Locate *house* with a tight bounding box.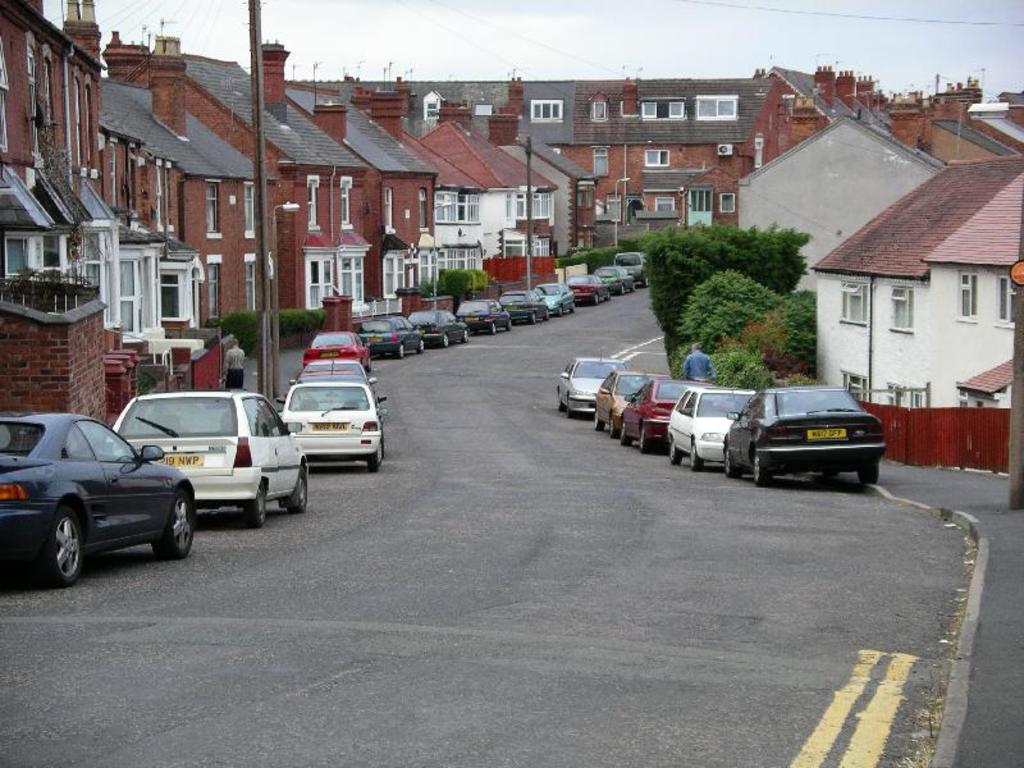
box=[317, 76, 749, 239].
